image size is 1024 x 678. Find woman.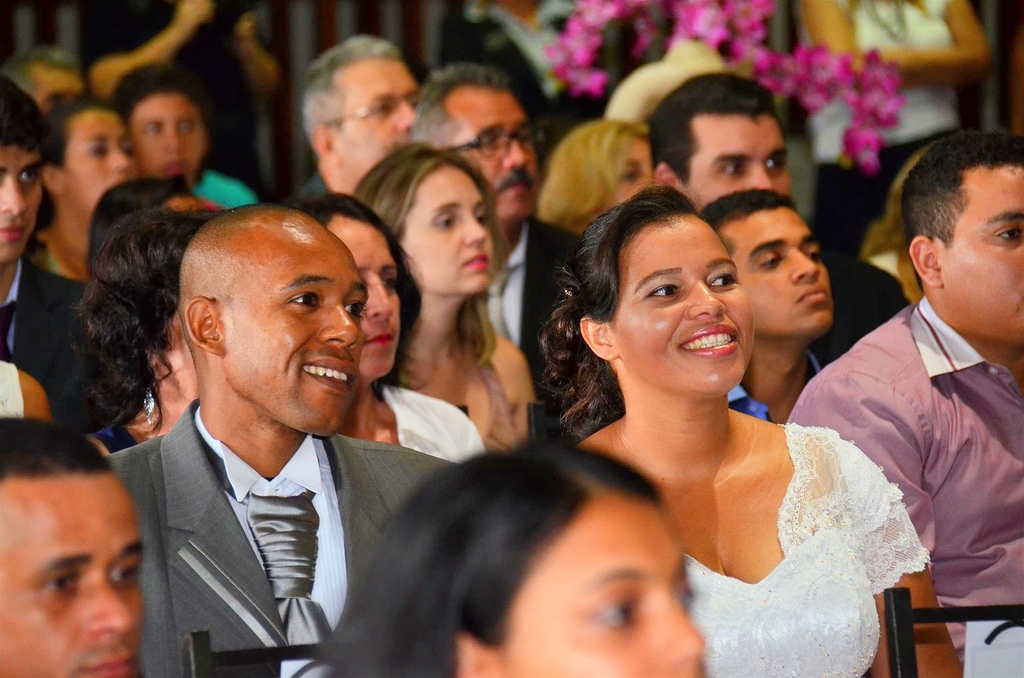
bbox=[298, 186, 481, 464].
